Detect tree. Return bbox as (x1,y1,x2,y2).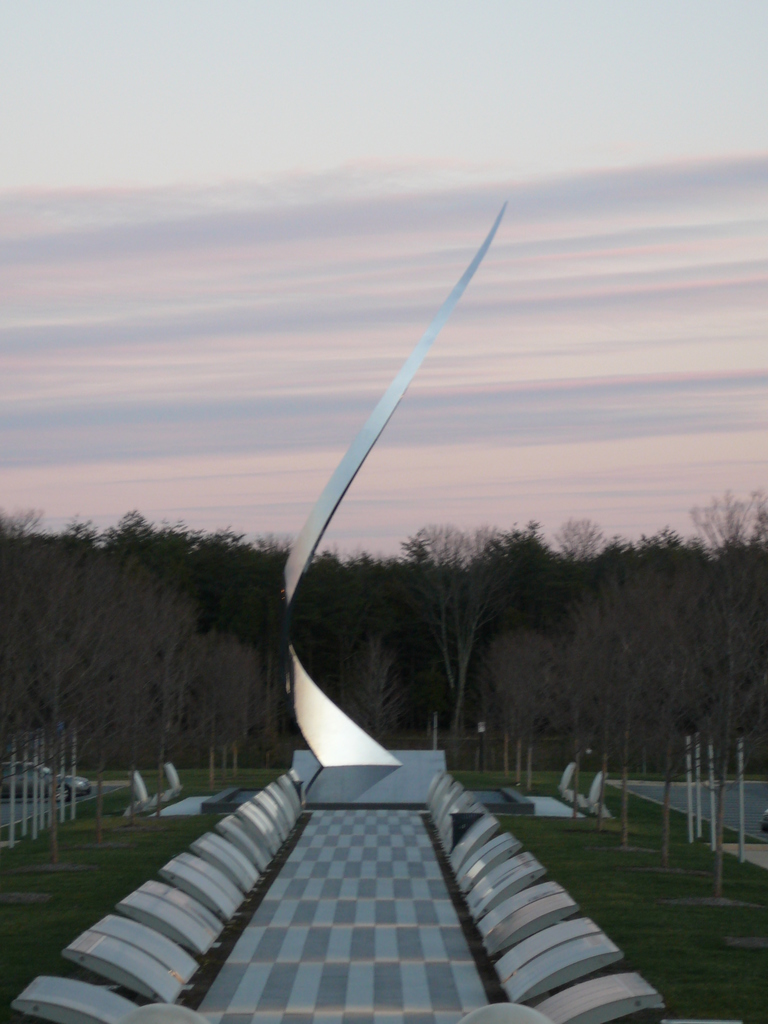
(186,622,257,783).
